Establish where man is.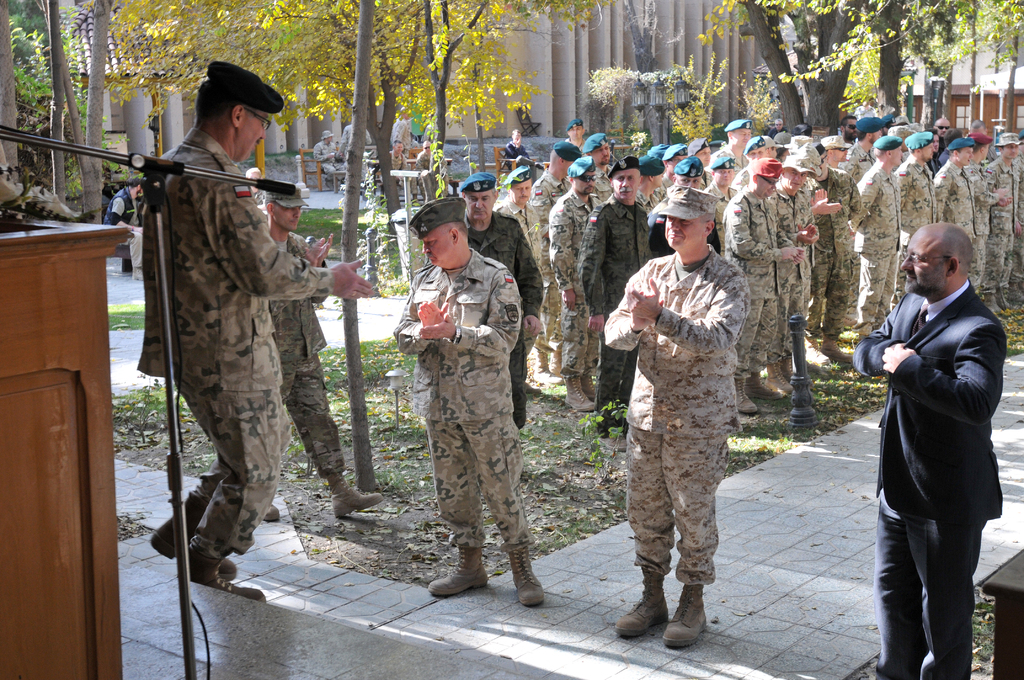
Established at BBox(264, 184, 380, 522).
